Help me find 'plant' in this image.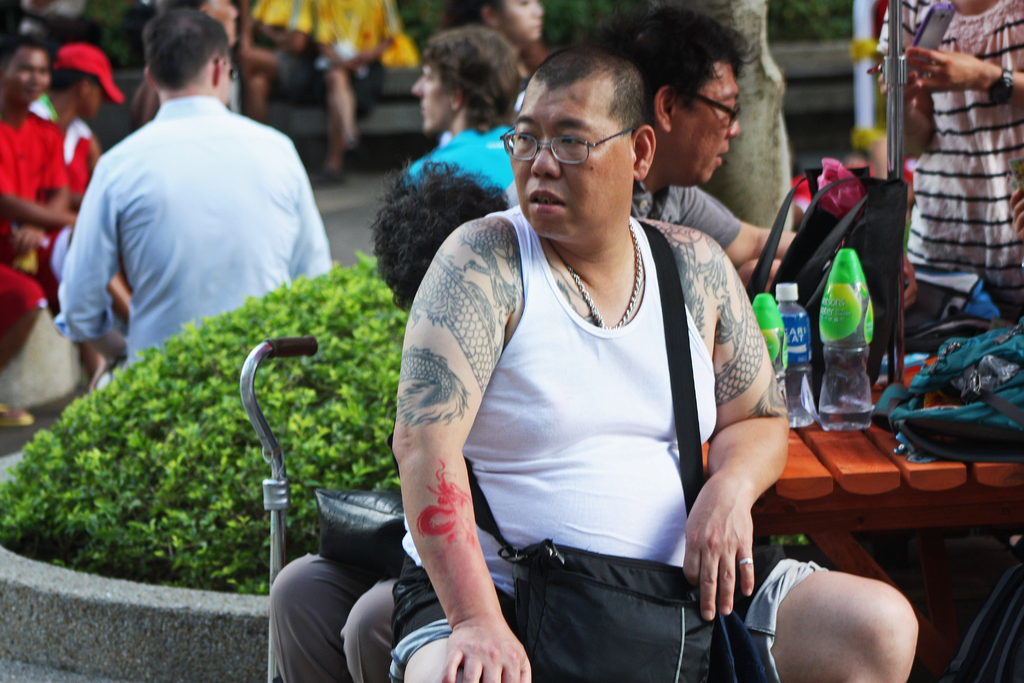
Found it: region(541, 0, 652, 55).
